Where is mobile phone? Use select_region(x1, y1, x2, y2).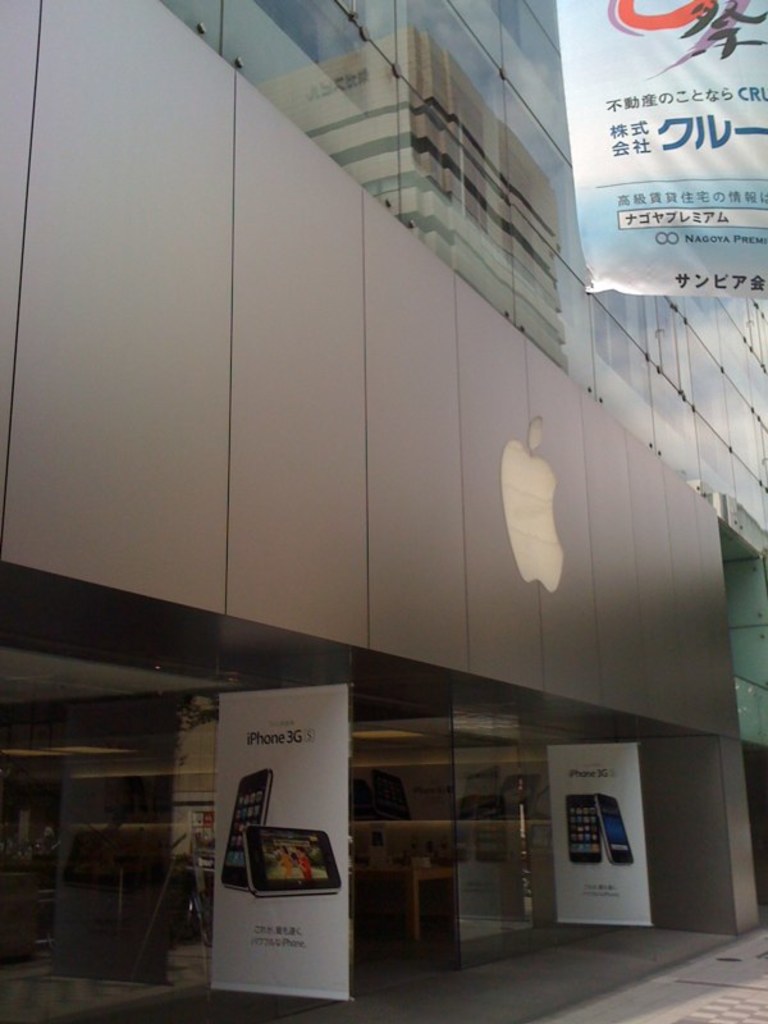
select_region(593, 790, 634, 864).
